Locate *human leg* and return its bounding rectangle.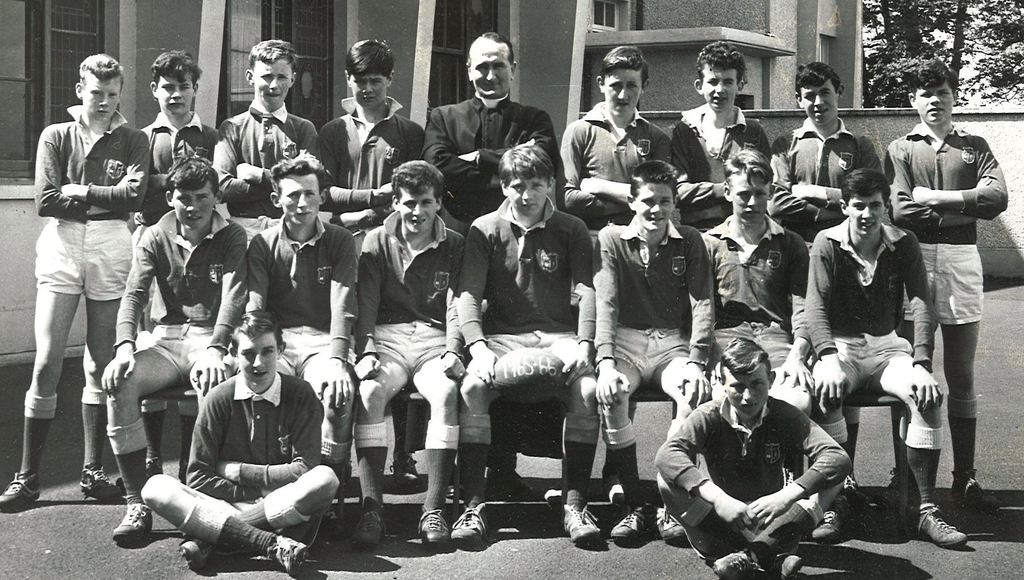
<box>946,231,981,504</box>.
